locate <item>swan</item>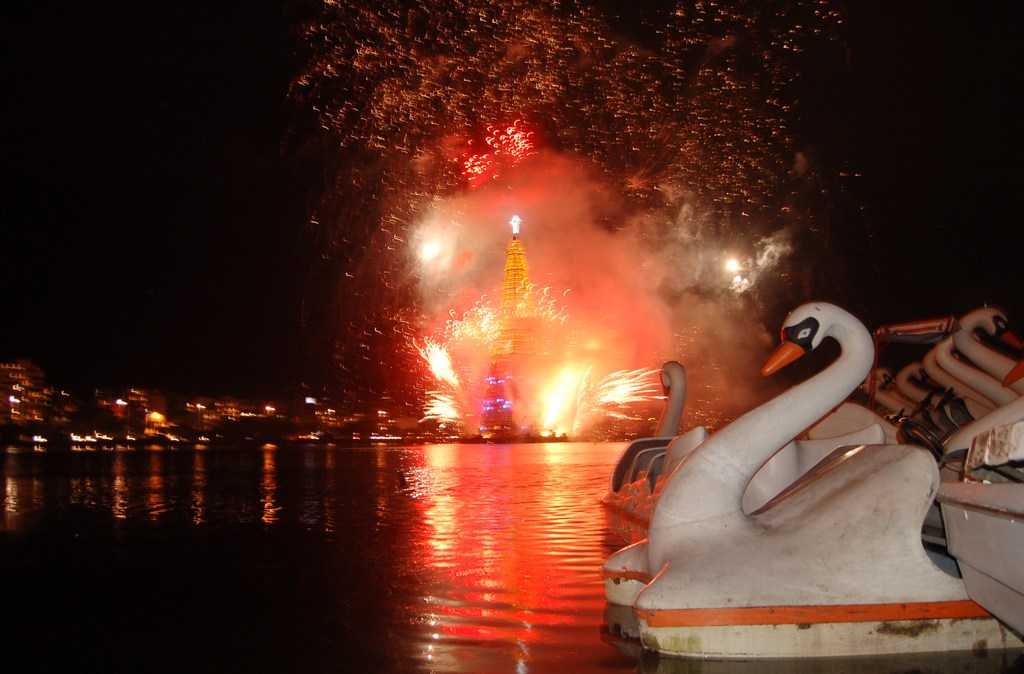
[x1=607, y1=310, x2=959, y2=627]
